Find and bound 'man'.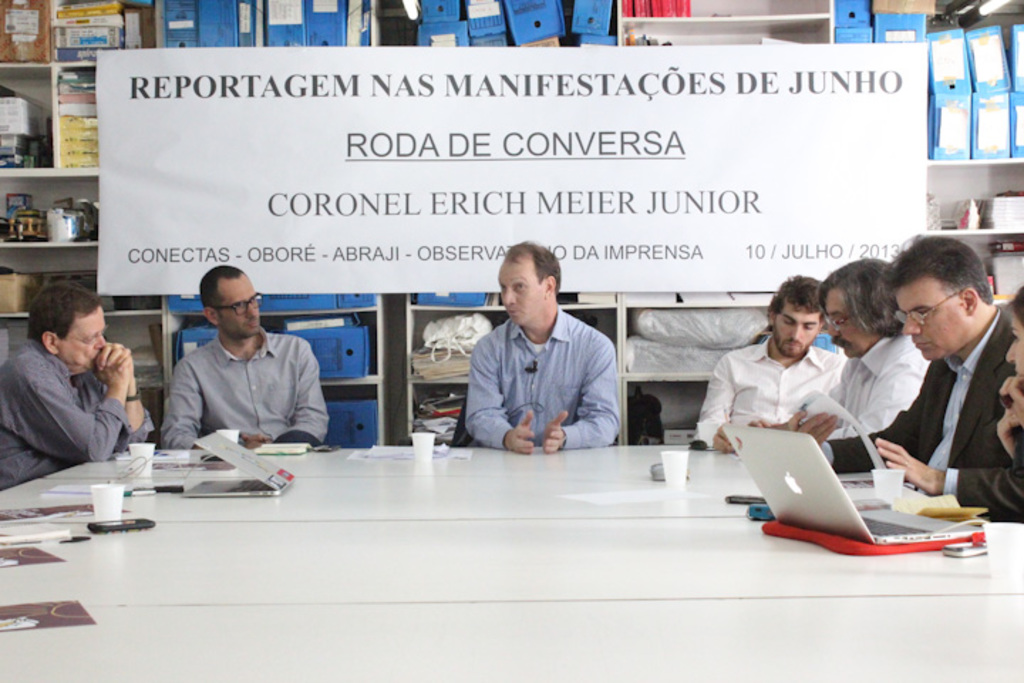
Bound: box=[0, 279, 158, 489].
